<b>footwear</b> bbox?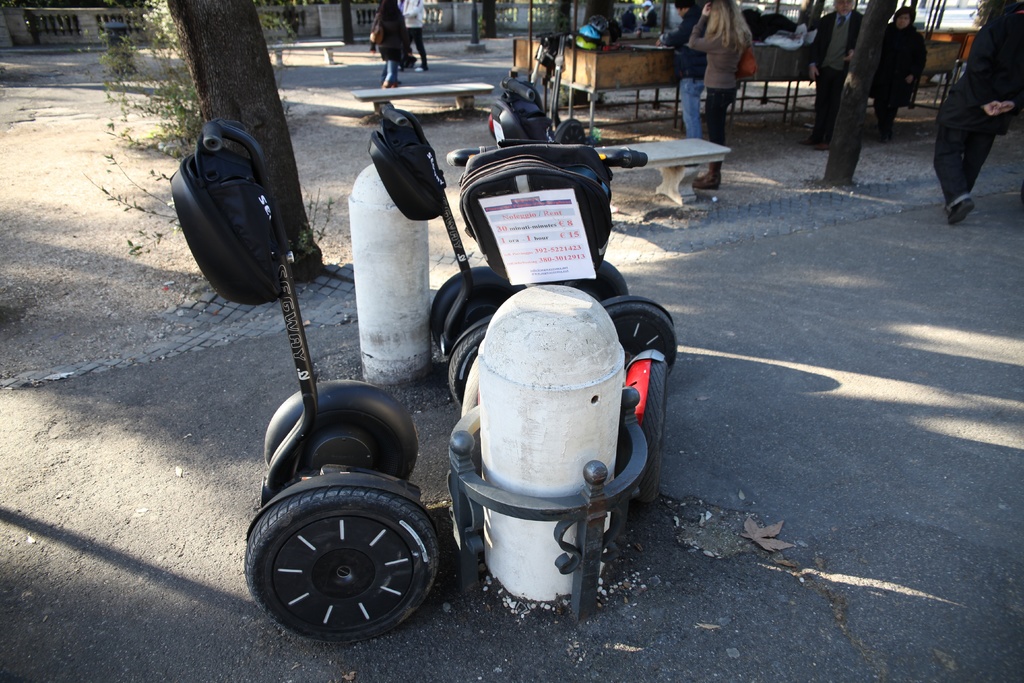
detection(379, 81, 388, 88)
